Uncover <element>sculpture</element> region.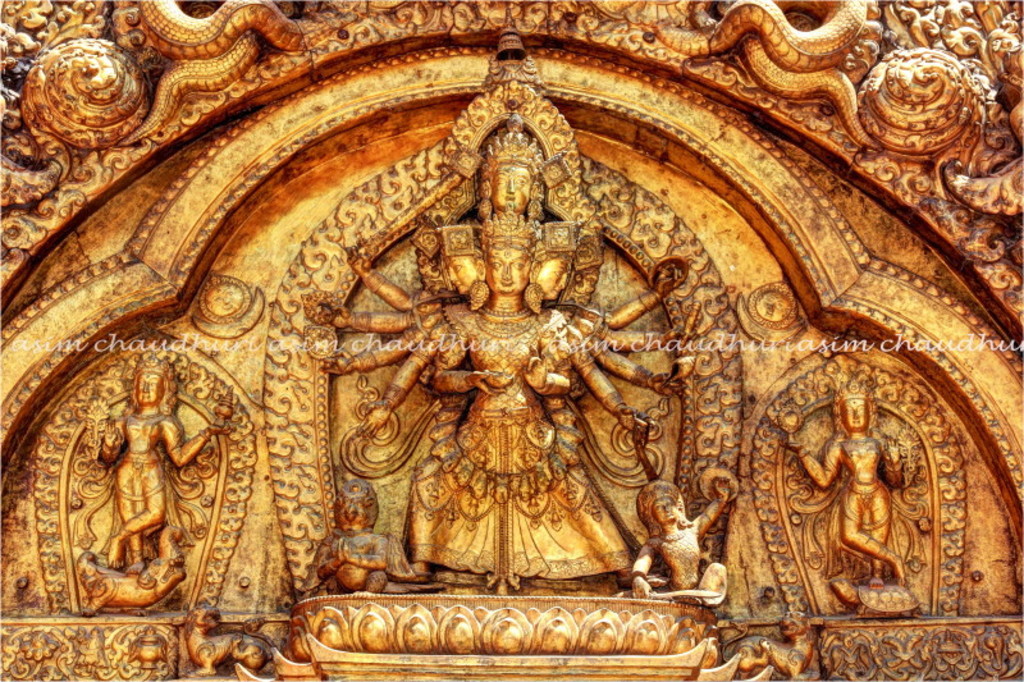
Uncovered: 87, 361, 234, 567.
